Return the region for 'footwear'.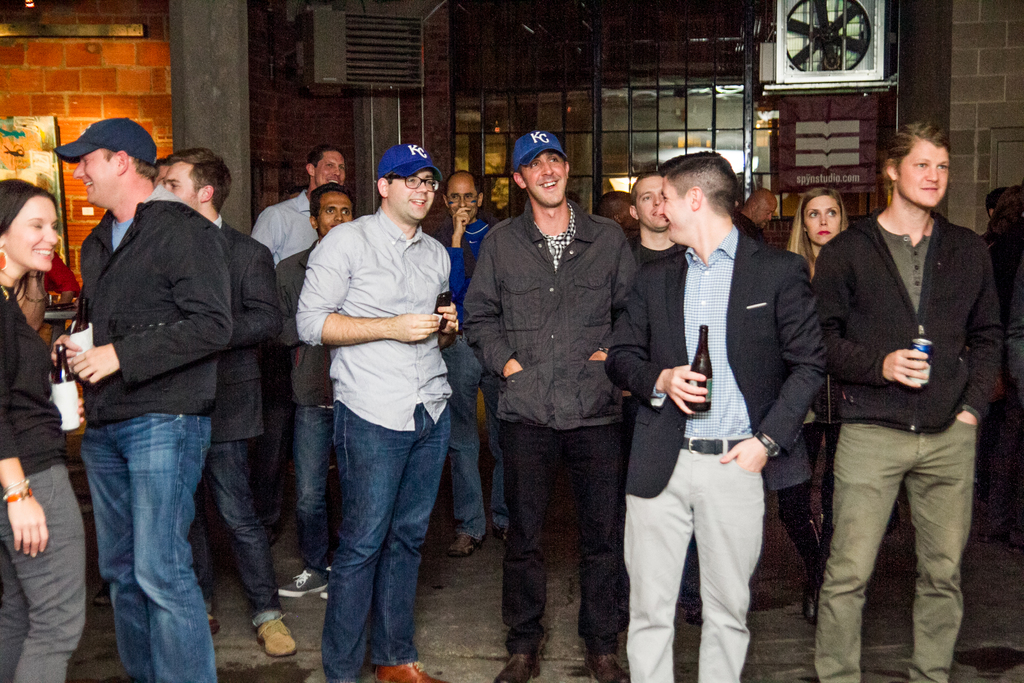
(x1=255, y1=614, x2=300, y2=657).
